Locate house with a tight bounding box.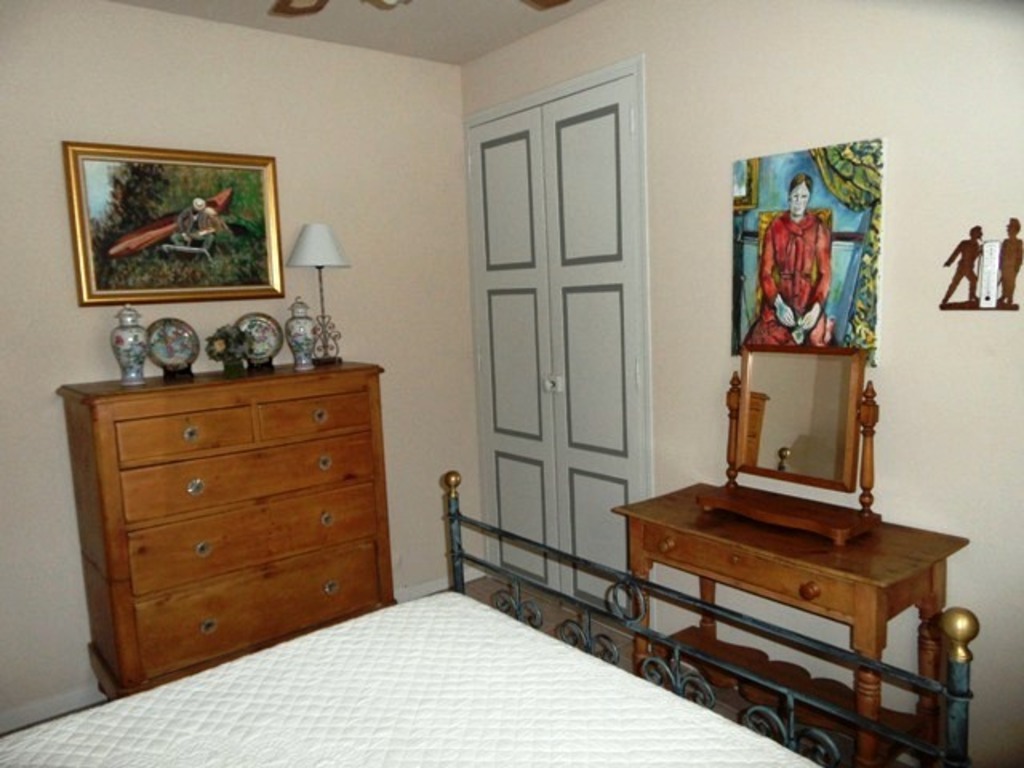
0,0,1021,709.
